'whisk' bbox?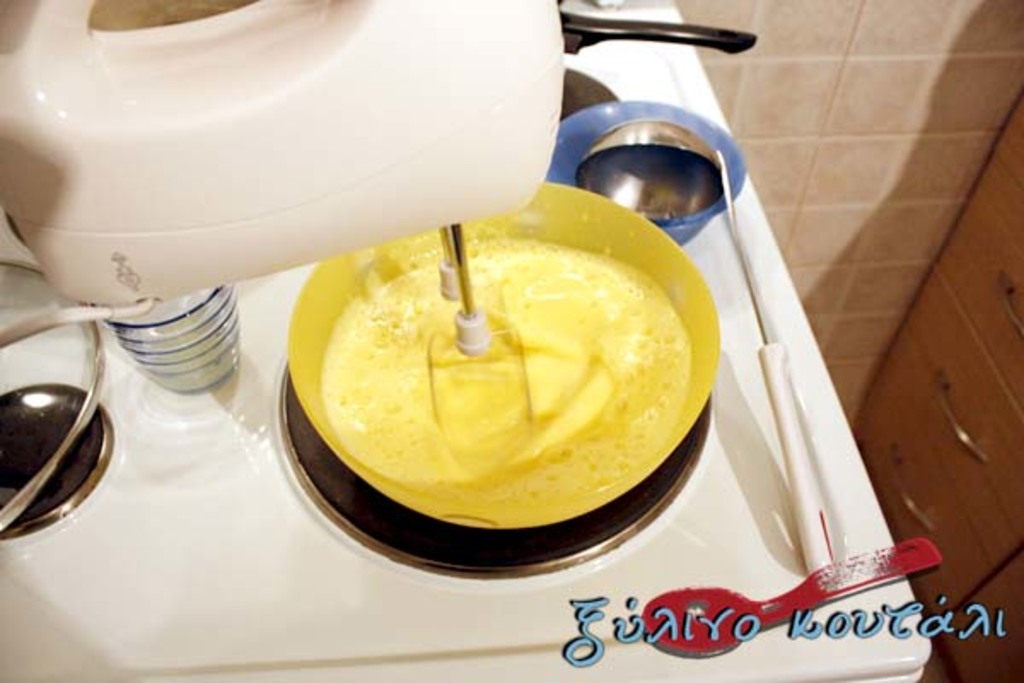
l=423, t=219, r=536, b=487
